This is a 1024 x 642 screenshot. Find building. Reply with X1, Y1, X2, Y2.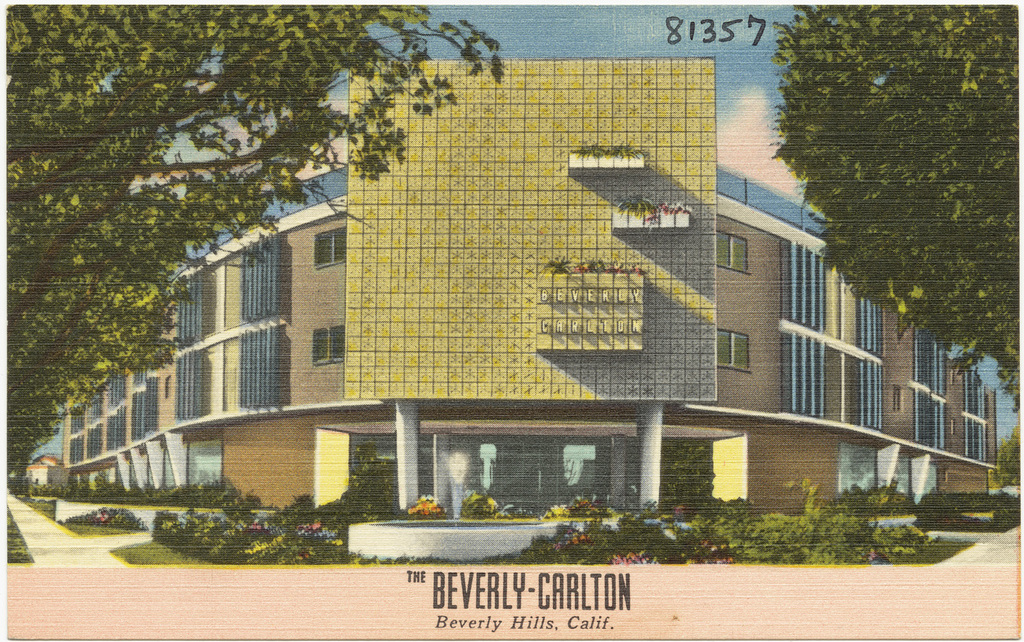
67, 62, 997, 524.
